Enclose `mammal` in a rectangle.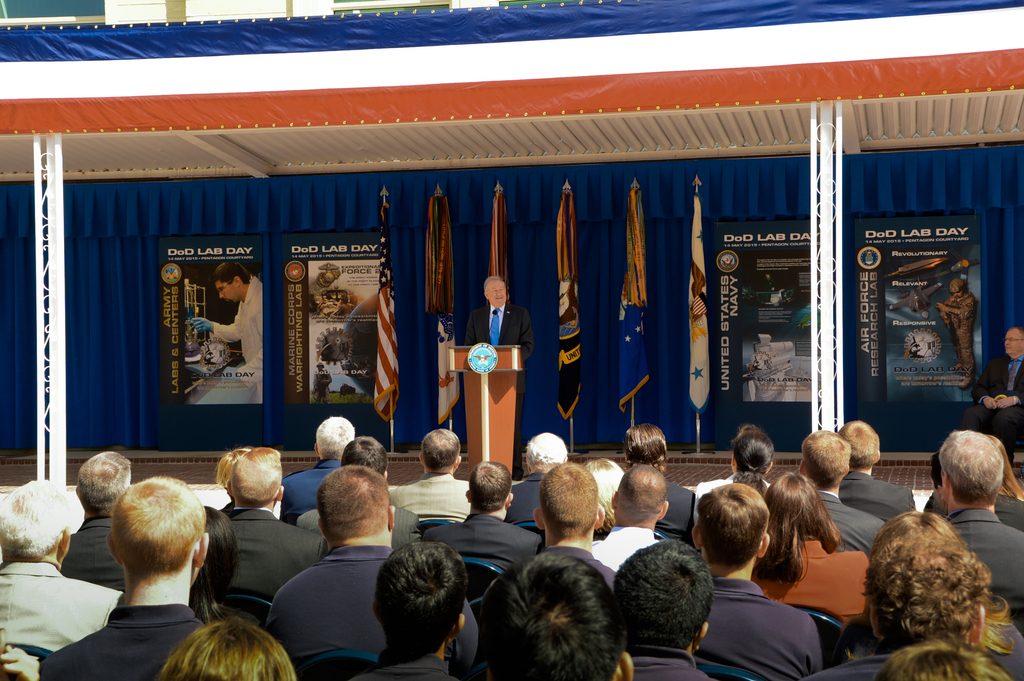
{"left": 864, "top": 499, "right": 1014, "bottom": 666}.
